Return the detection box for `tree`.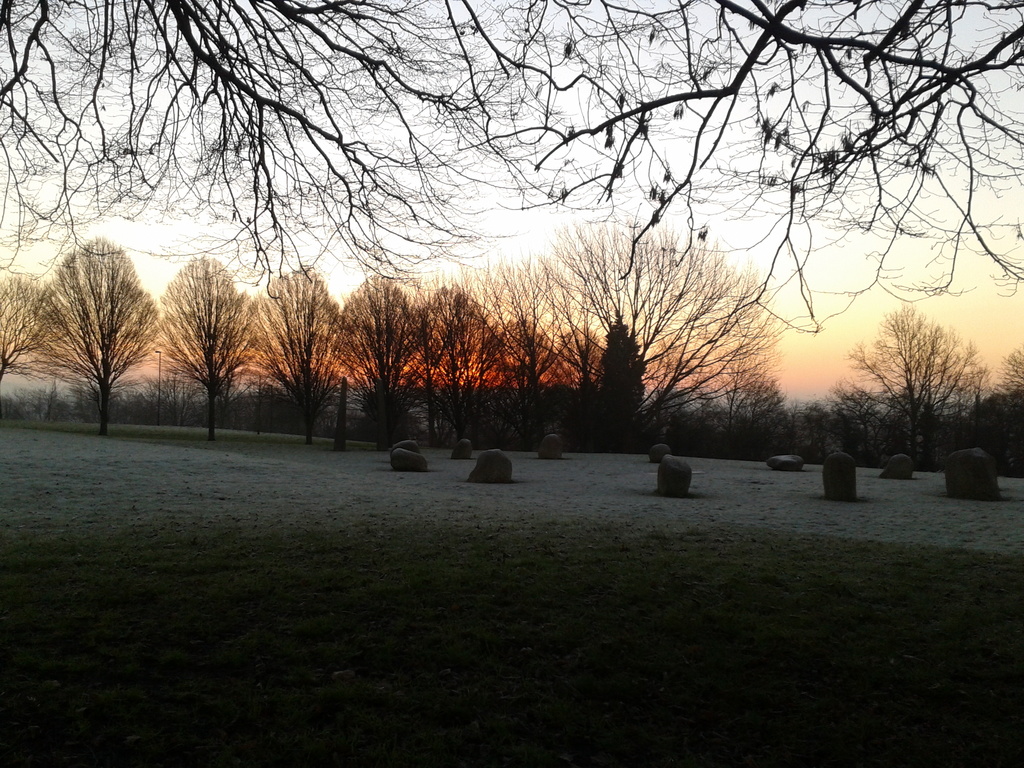
<box>419,278,500,454</box>.
